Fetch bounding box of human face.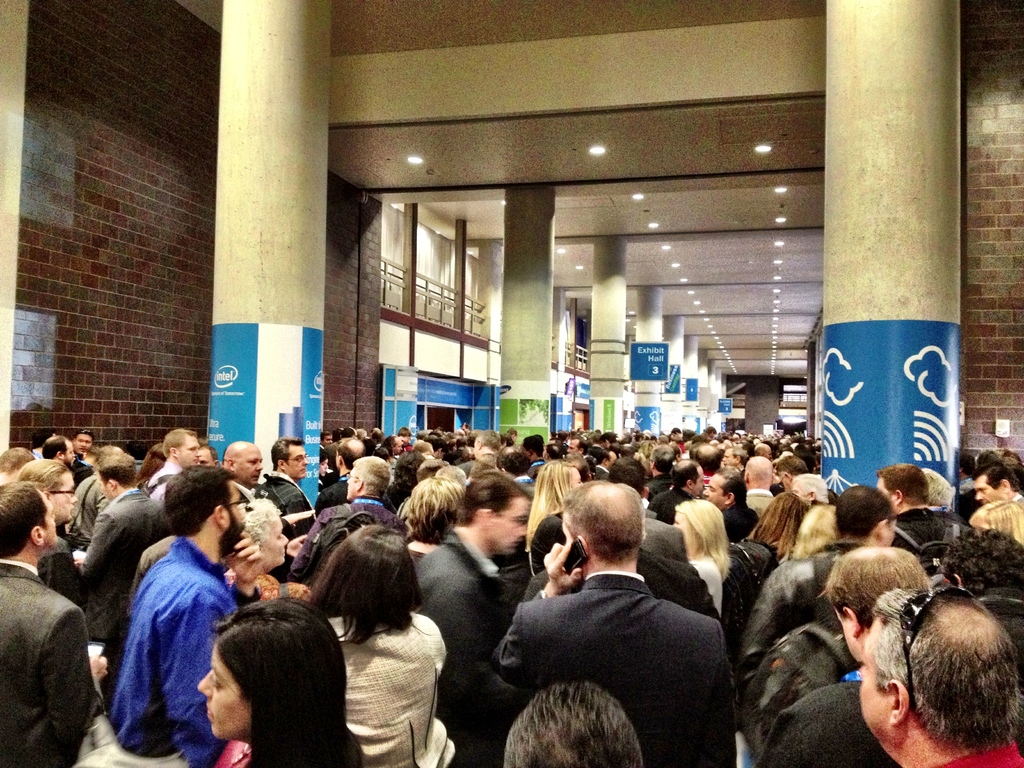
Bbox: 195,641,255,740.
